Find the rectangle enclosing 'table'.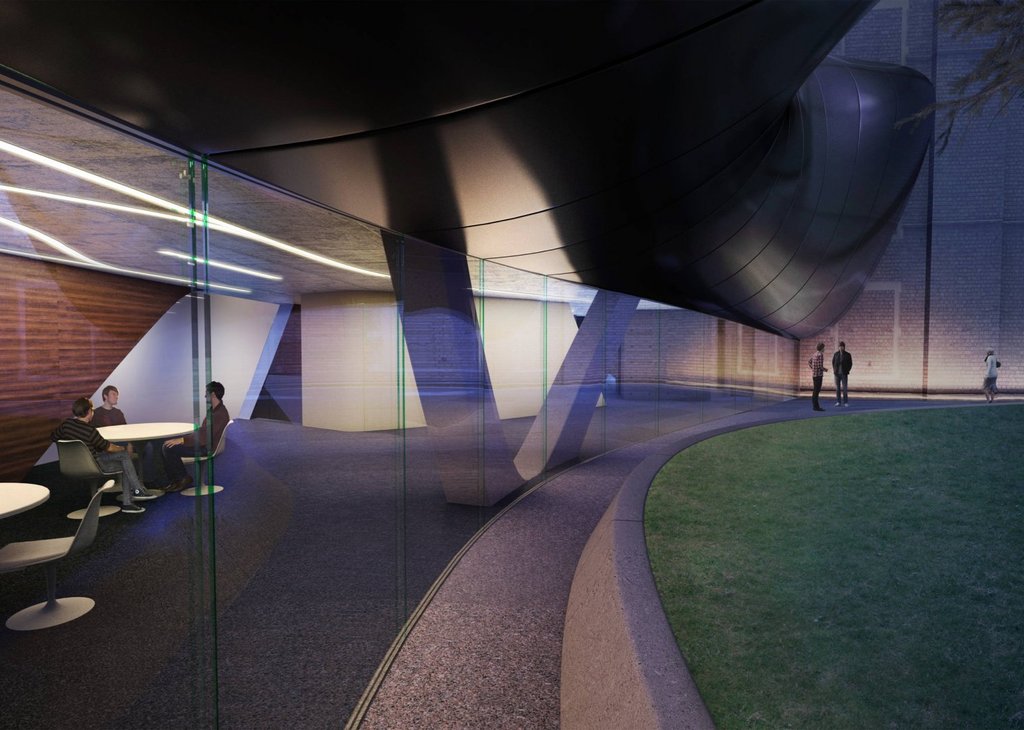
box=[0, 481, 50, 512].
